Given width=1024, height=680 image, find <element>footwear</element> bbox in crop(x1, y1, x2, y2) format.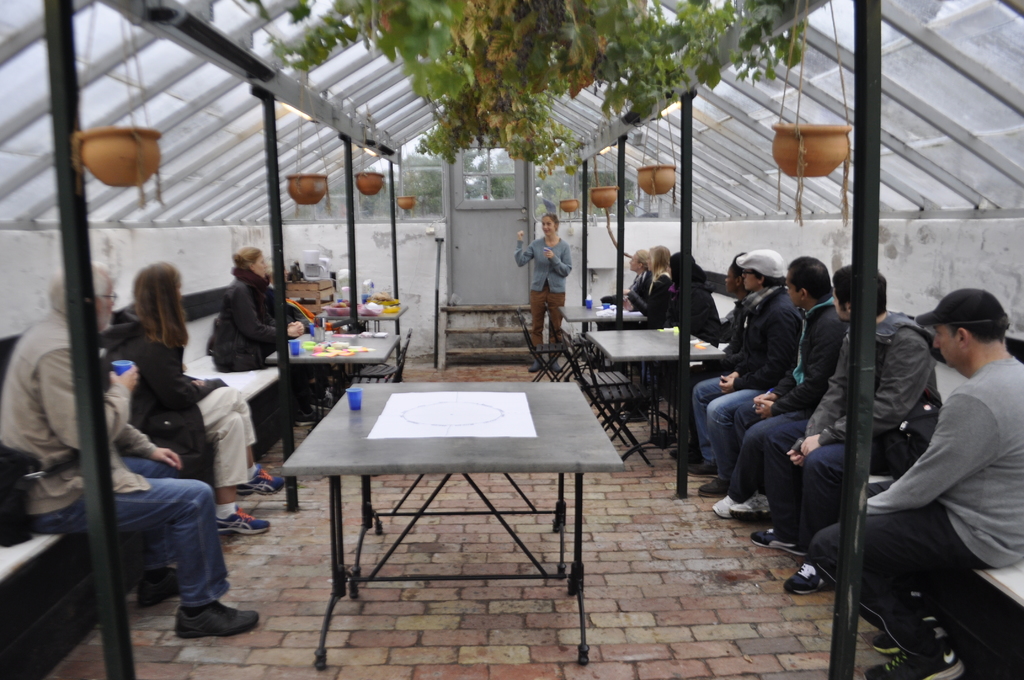
crop(216, 503, 269, 535).
